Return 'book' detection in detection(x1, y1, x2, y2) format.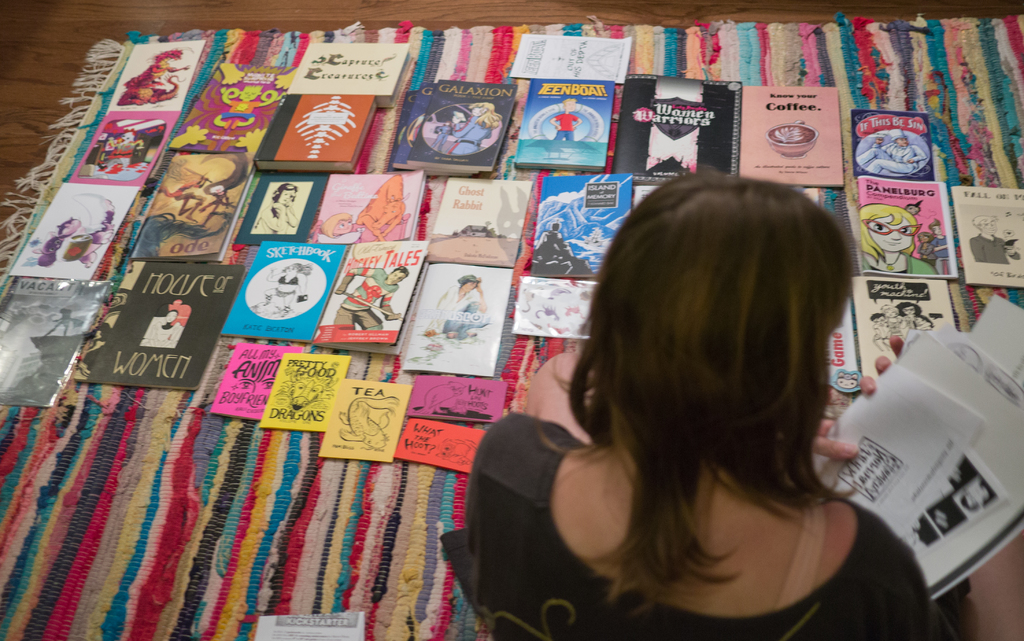
detection(529, 178, 632, 284).
